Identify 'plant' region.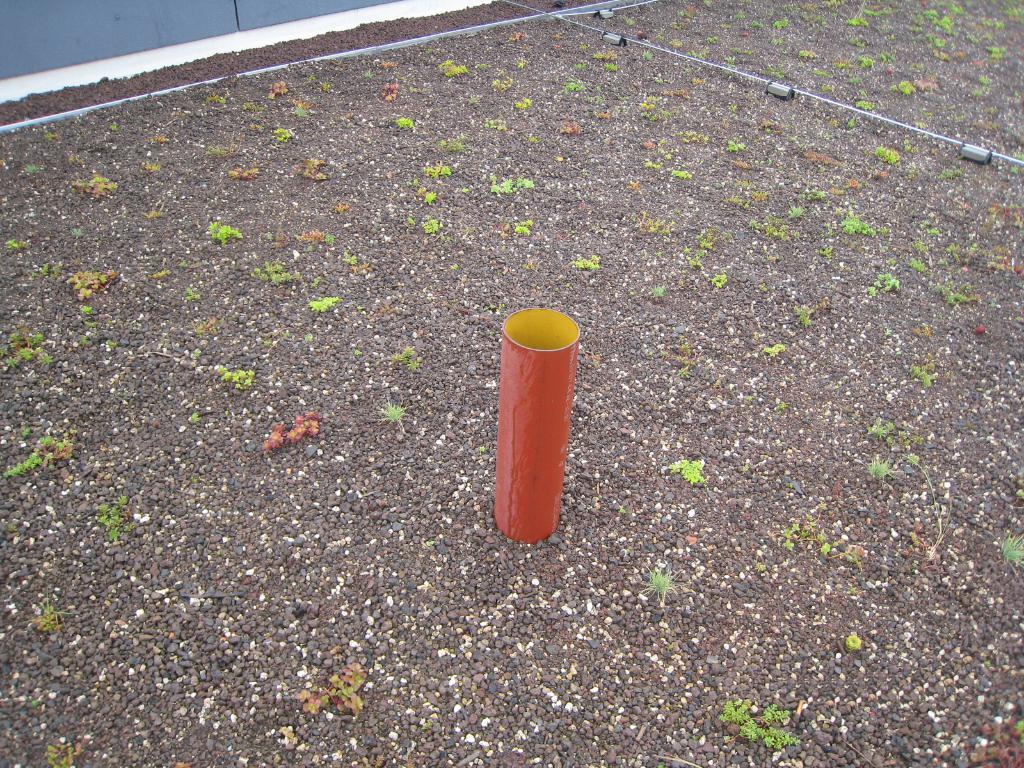
Region: <bbox>184, 410, 202, 429</bbox>.
